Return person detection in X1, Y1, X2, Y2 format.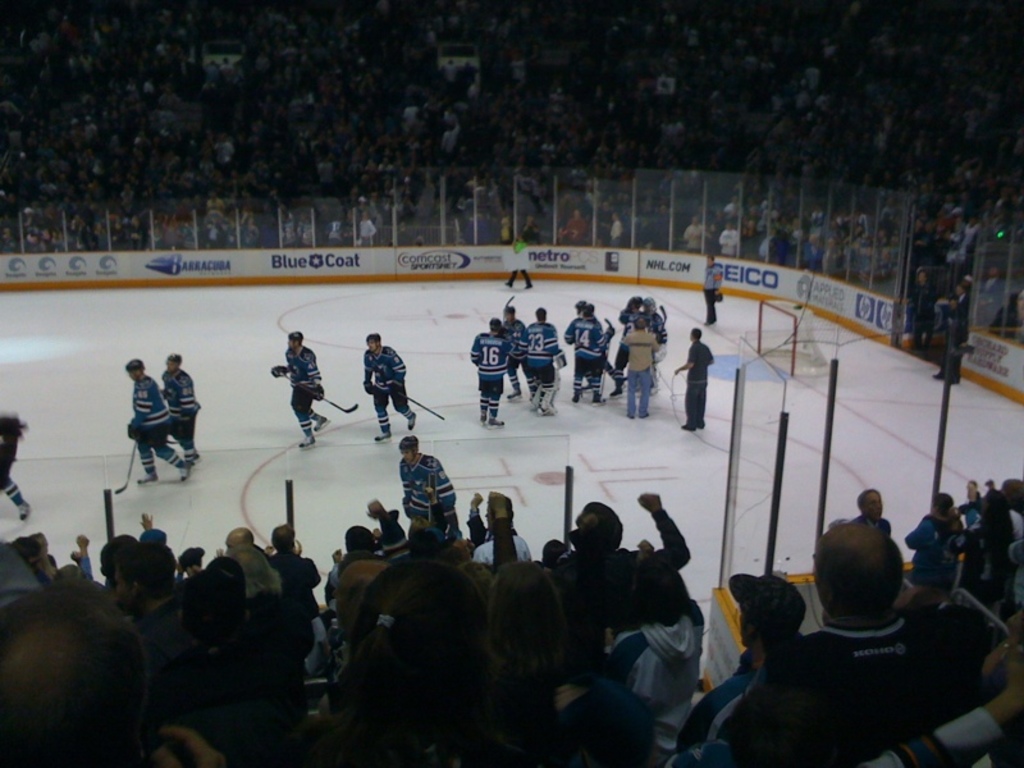
527, 301, 566, 421.
